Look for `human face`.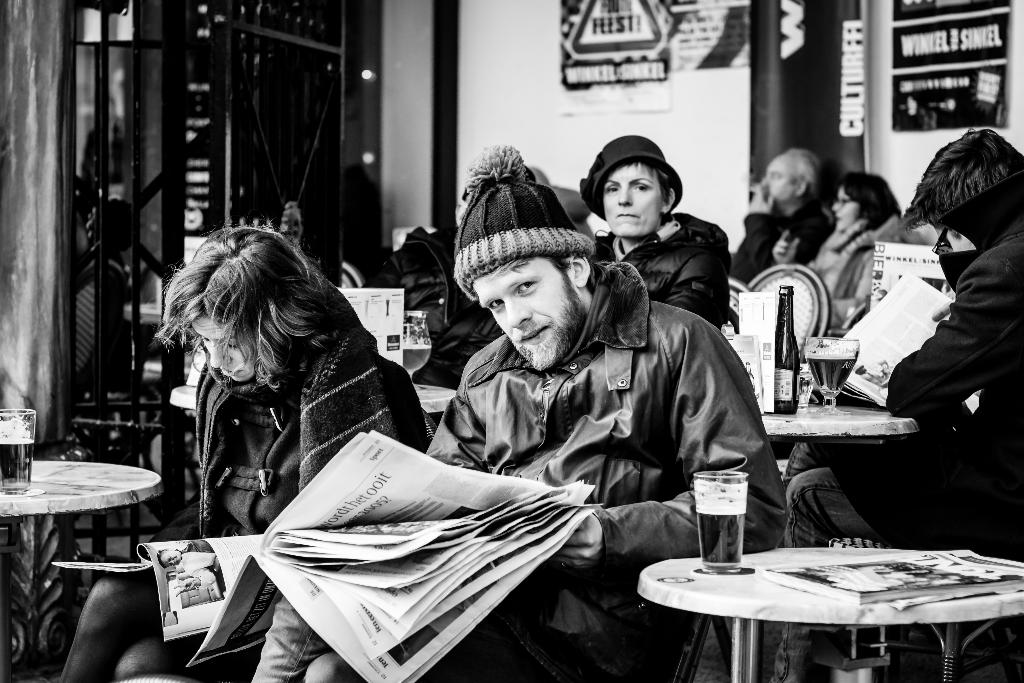
Found: BBox(596, 154, 671, 242).
